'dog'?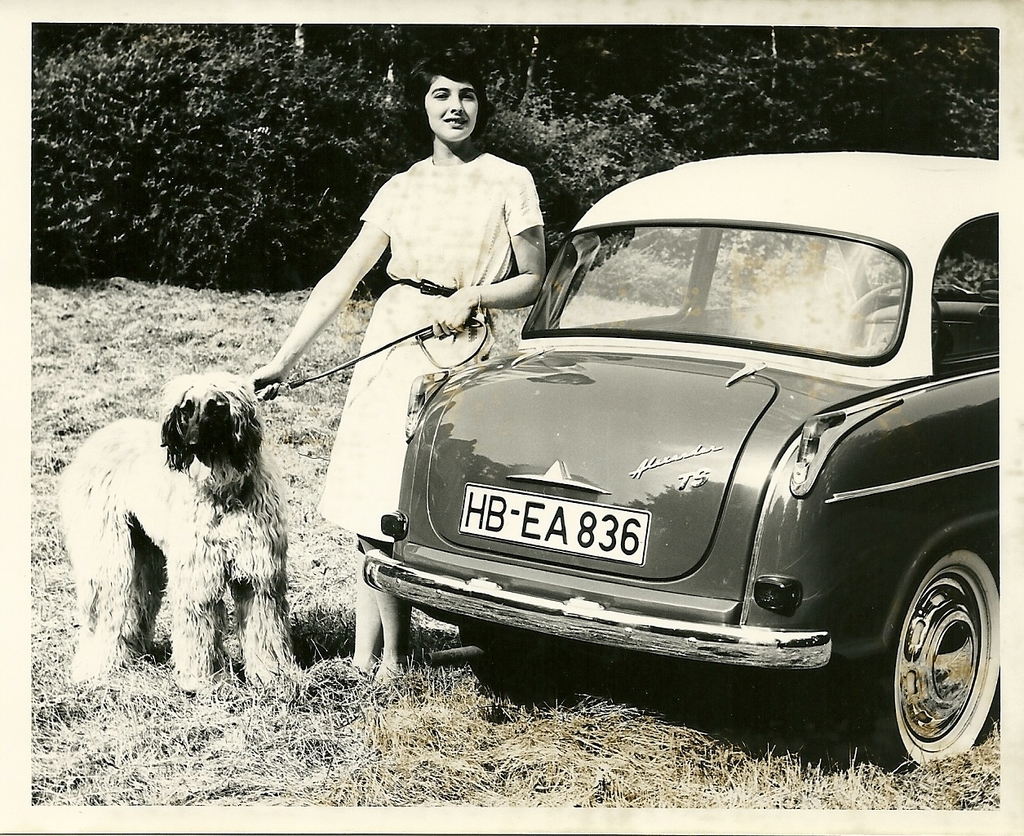
rect(54, 371, 299, 694)
